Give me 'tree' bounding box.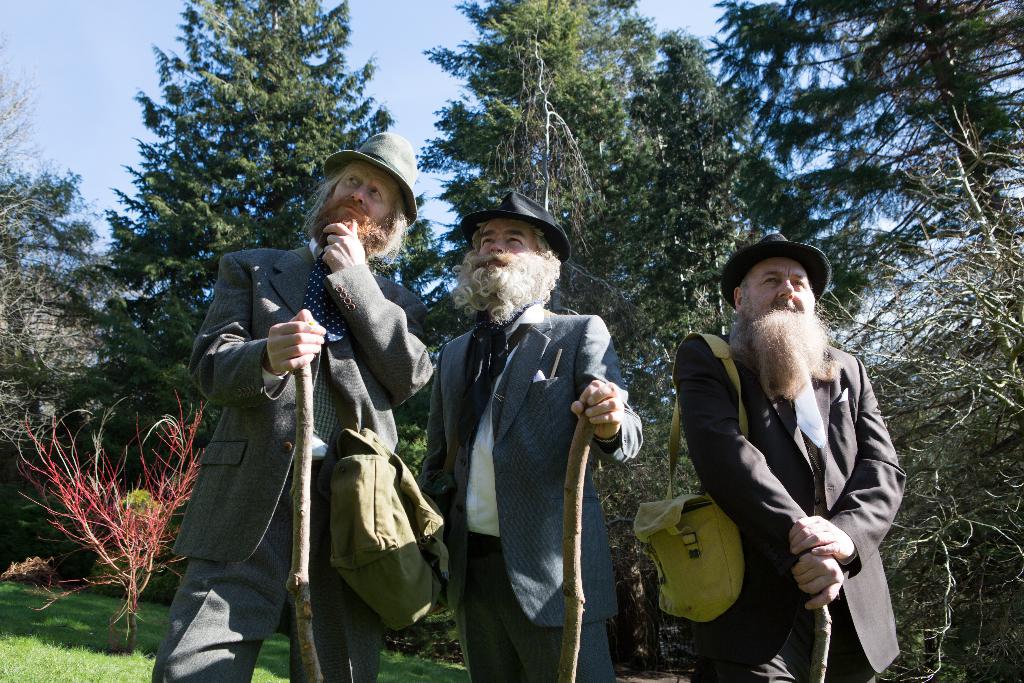
rect(576, 24, 825, 536).
